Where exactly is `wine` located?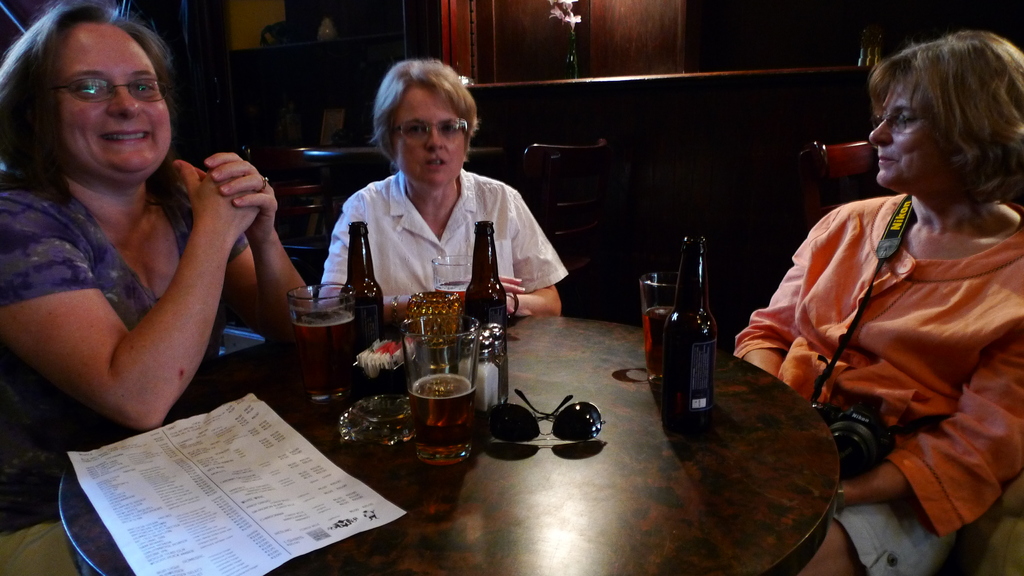
Its bounding box is bbox(409, 377, 481, 456).
